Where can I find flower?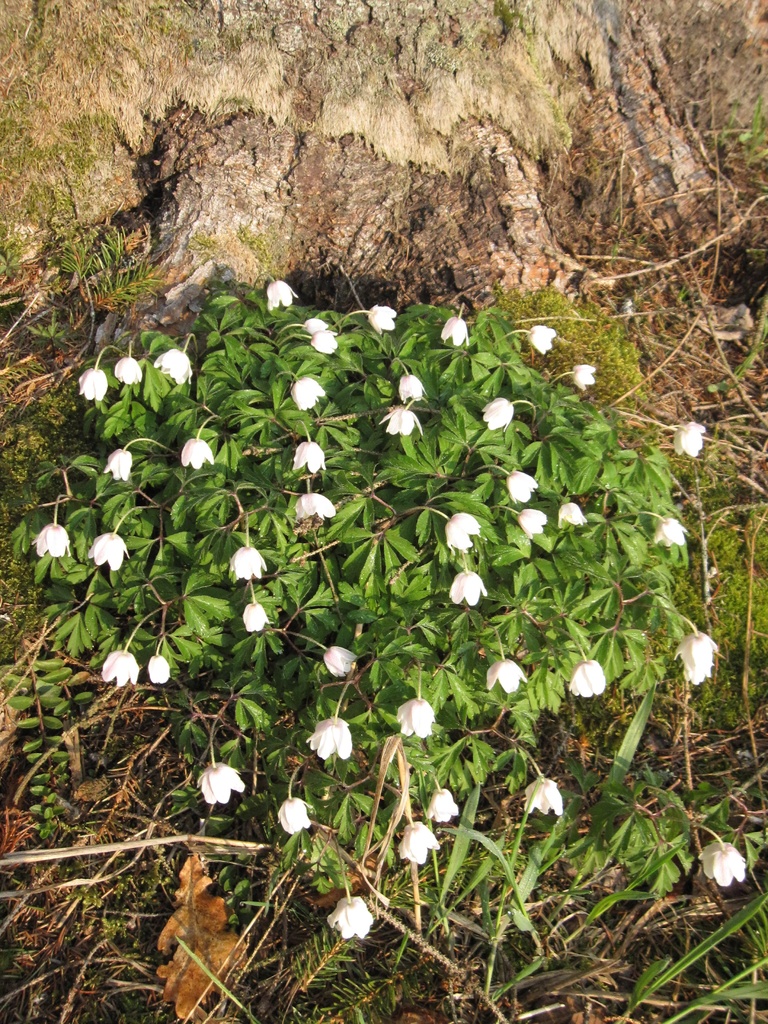
You can find it at {"left": 324, "top": 643, "right": 358, "bottom": 678}.
